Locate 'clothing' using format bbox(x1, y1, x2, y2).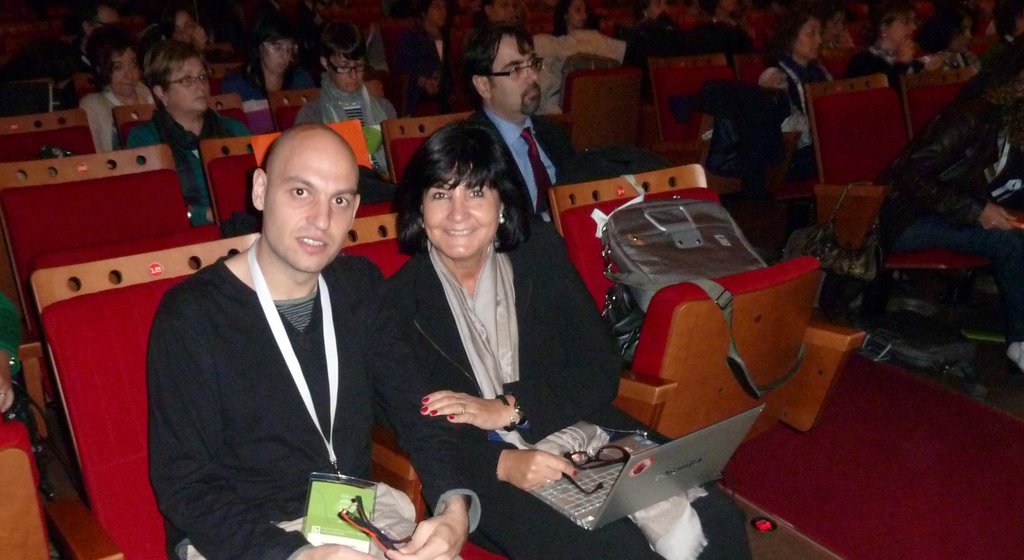
bbox(141, 189, 385, 551).
